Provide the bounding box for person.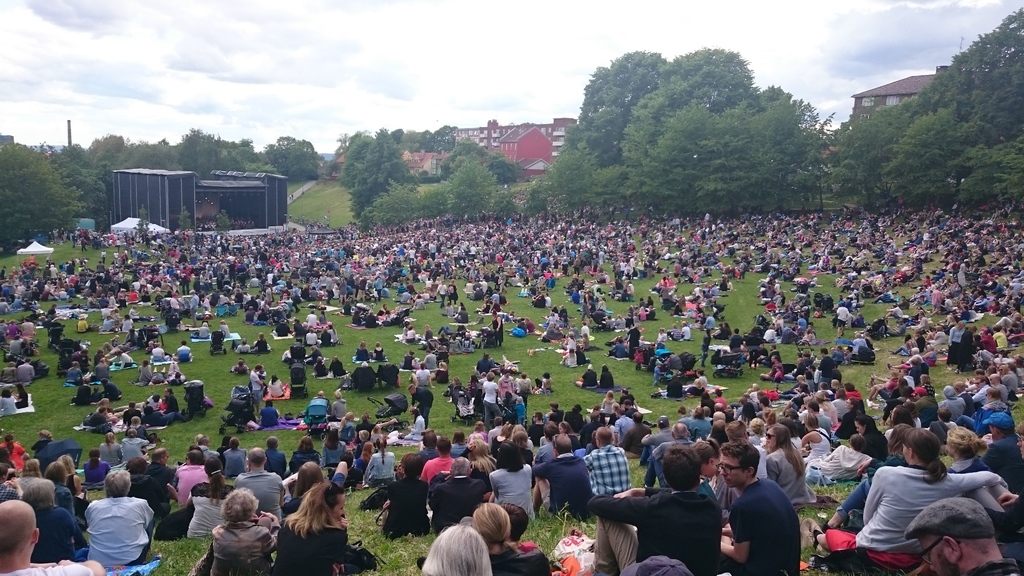
[397,352,420,371].
